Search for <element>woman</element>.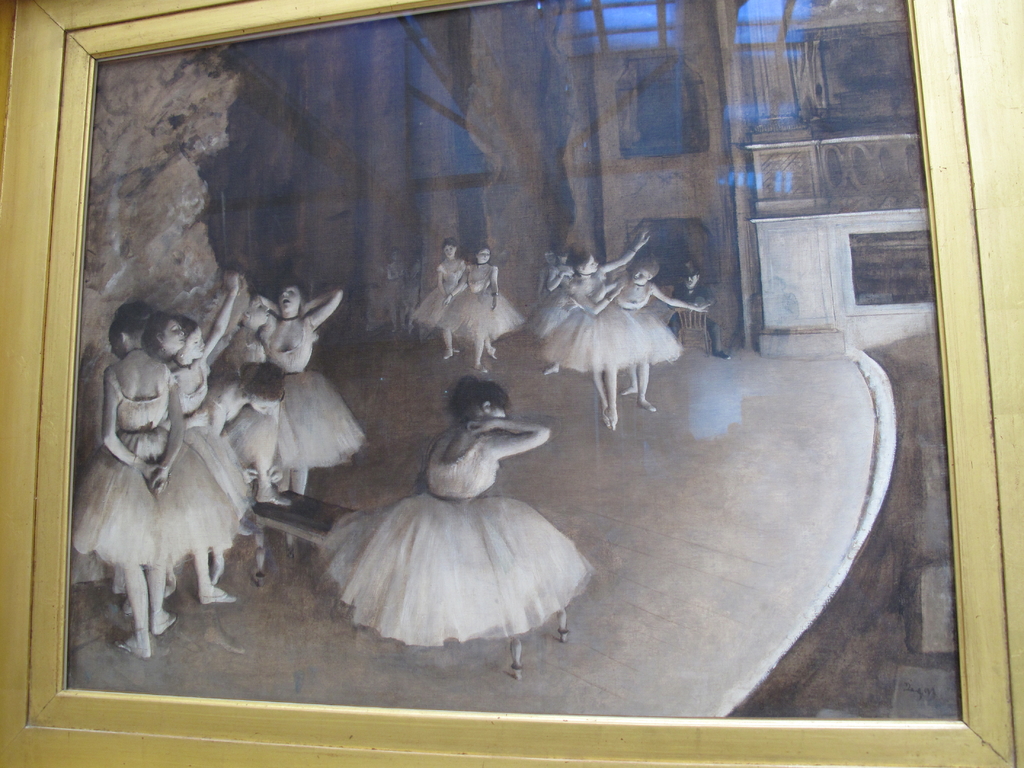
Found at locate(172, 275, 255, 587).
